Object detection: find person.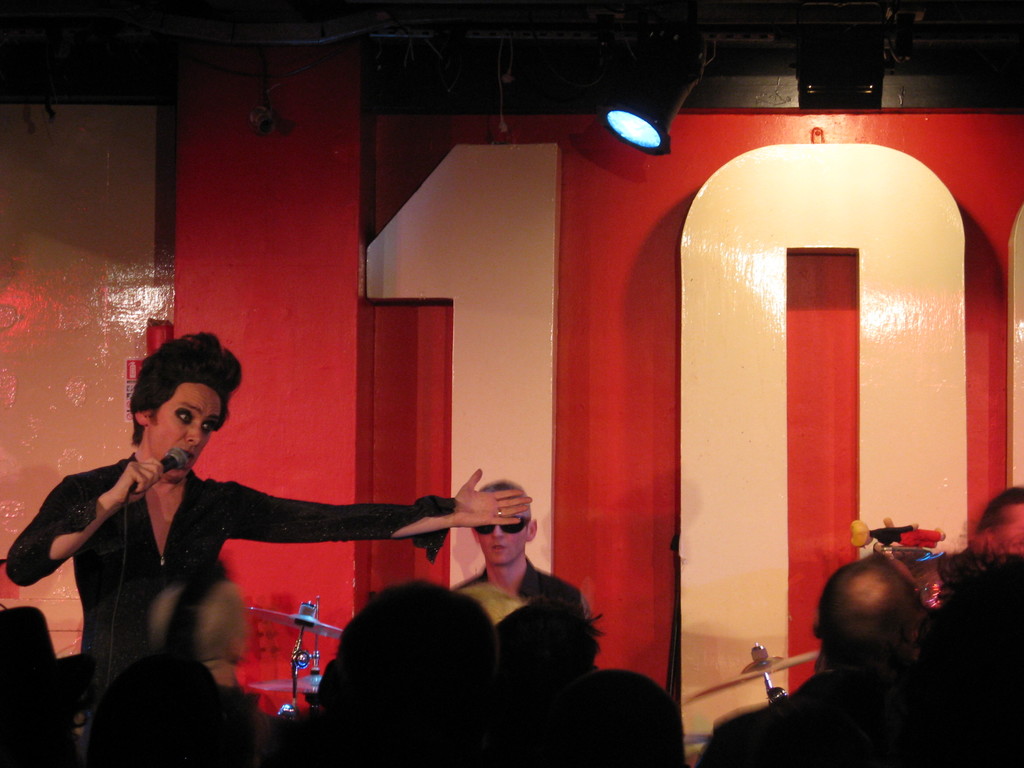
<bbox>81, 579, 286, 767</bbox>.
